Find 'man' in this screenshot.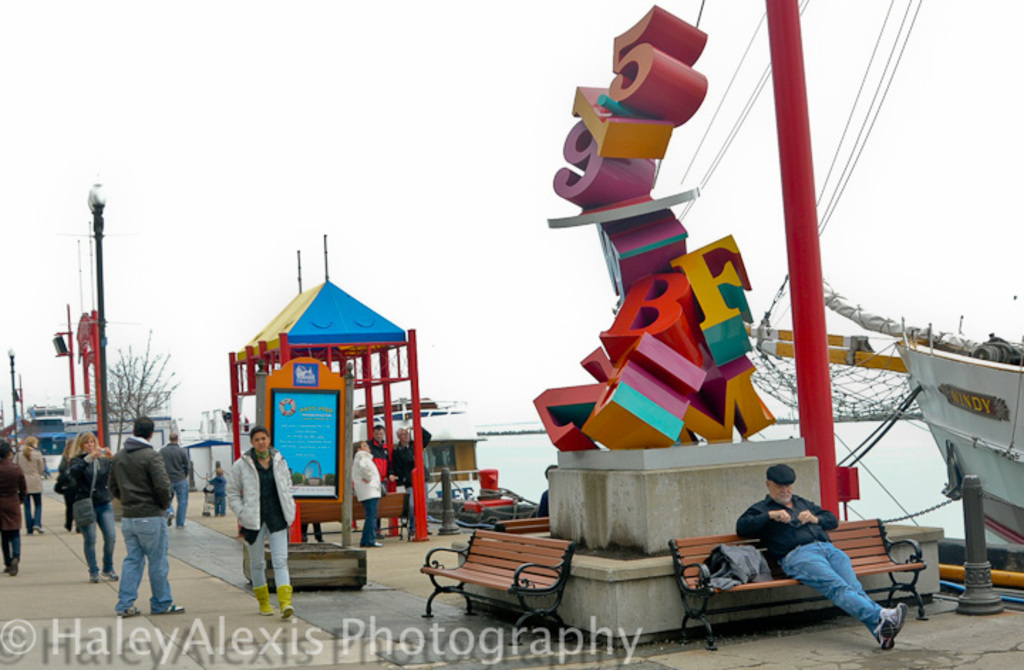
The bounding box for 'man' is (155,428,191,529).
